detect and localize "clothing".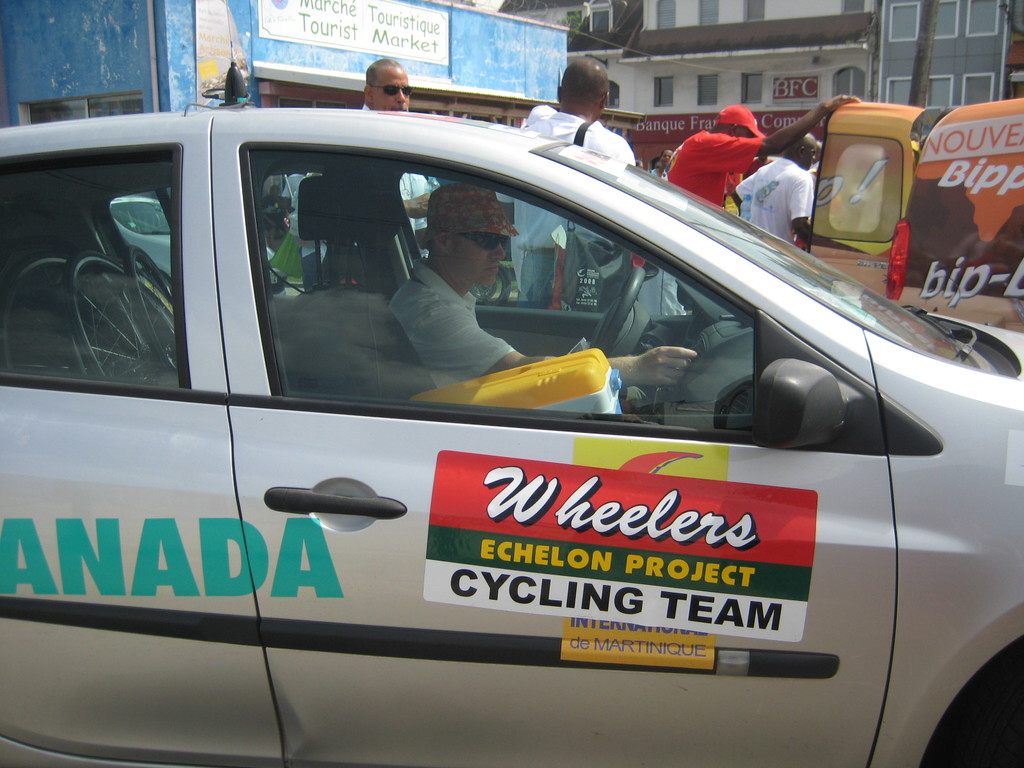
Localized at 659, 115, 748, 216.
